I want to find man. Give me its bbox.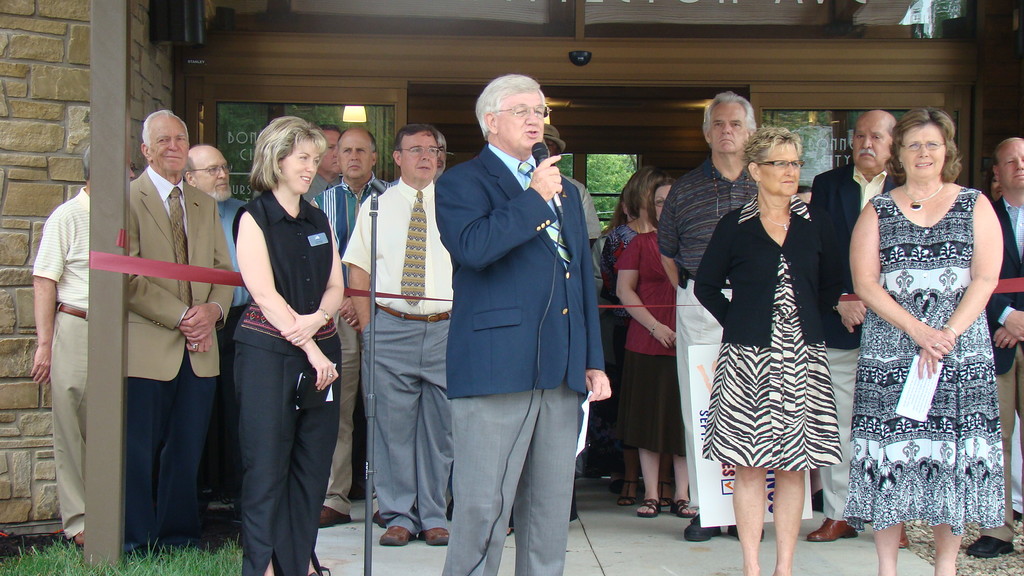
{"x1": 648, "y1": 78, "x2": 764, "y2": 525}.
